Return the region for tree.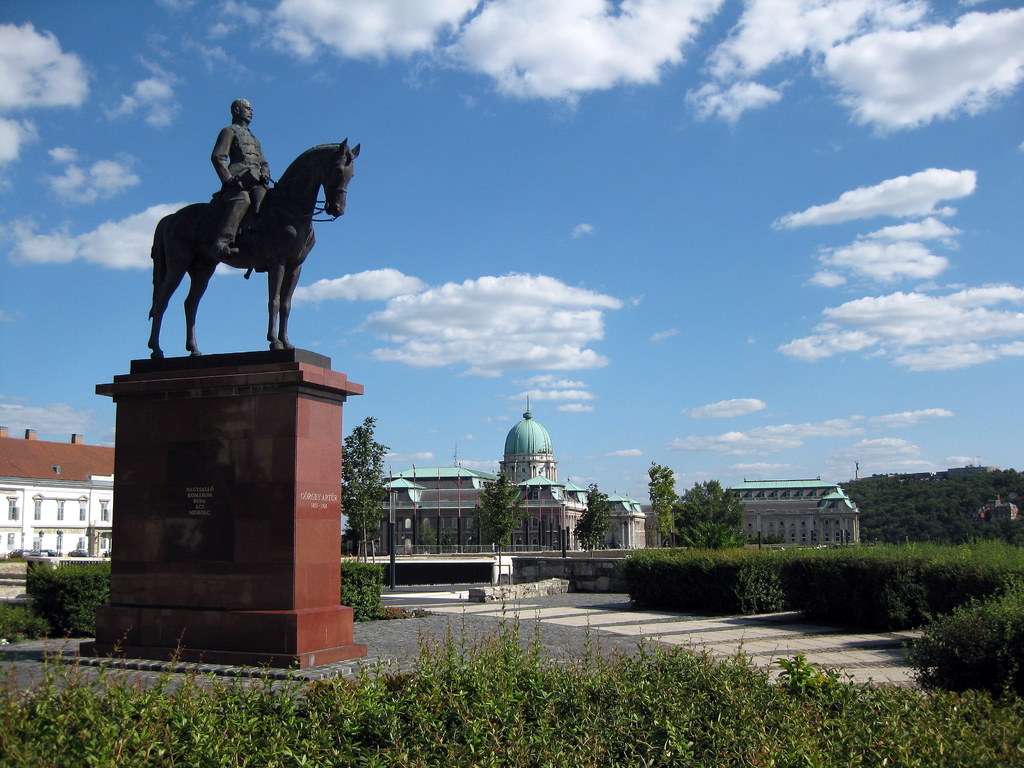
<bbox>646, 465, 737, 553</bbox>.
